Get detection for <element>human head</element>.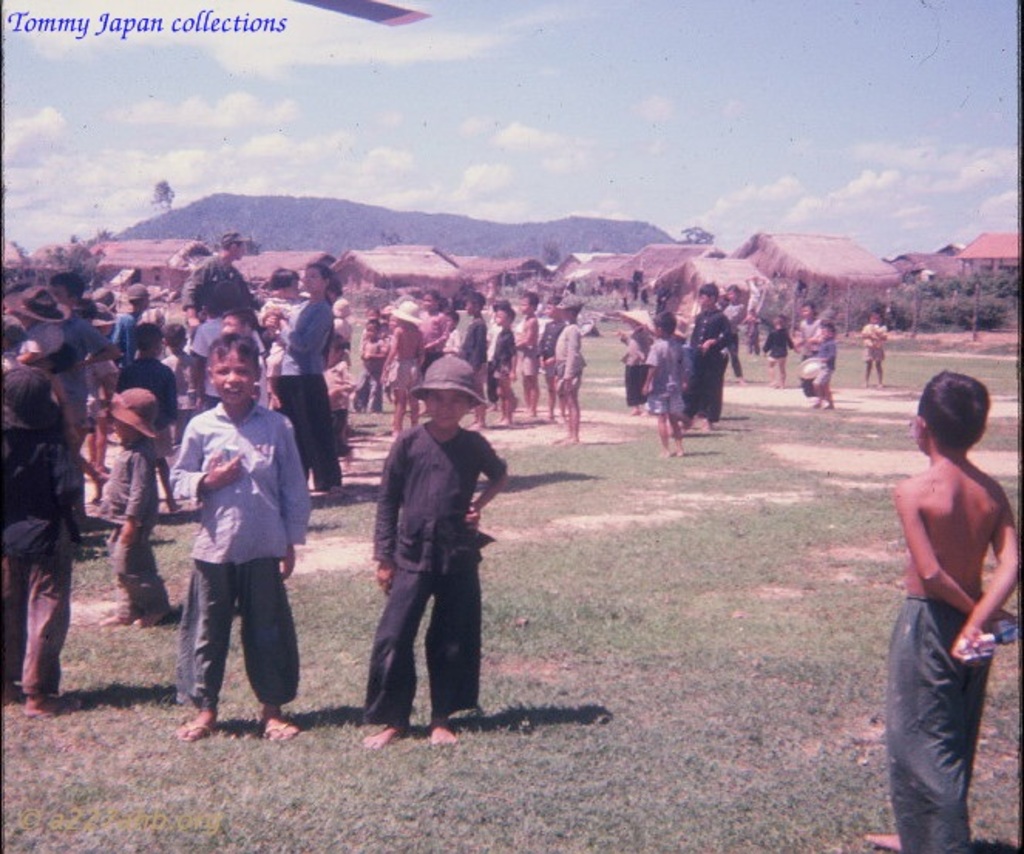
Detection: locate(822, 323, 836, 340).
